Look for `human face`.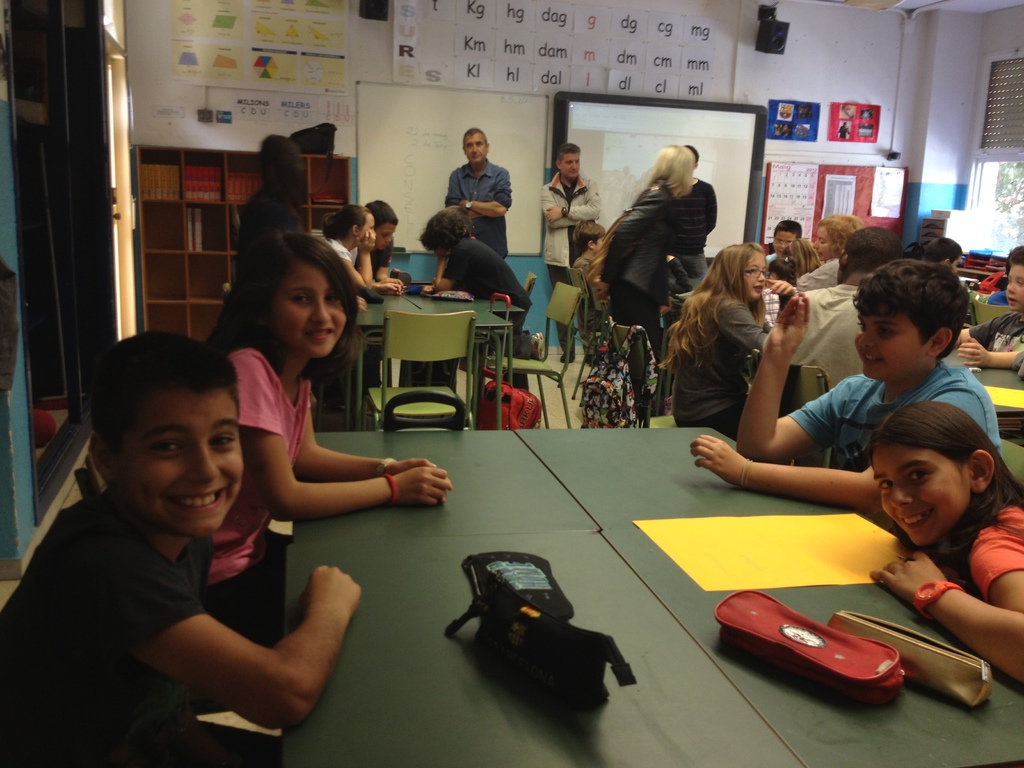
Found: <box>269,256,351,360</box>.
